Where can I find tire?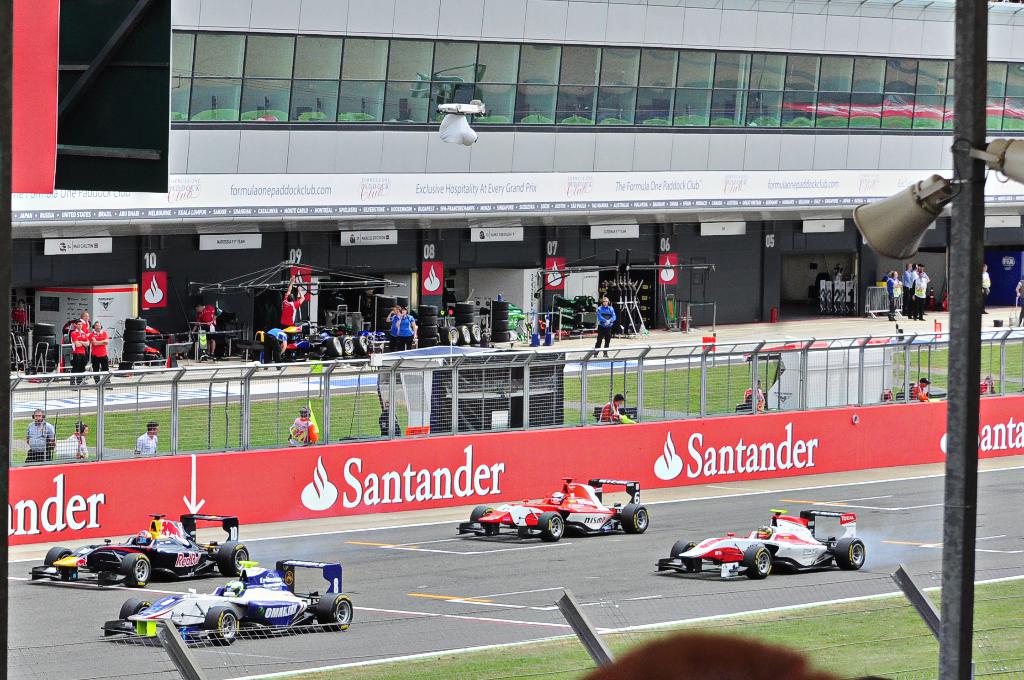
You can find it at box(355, 336, 373, 357).
